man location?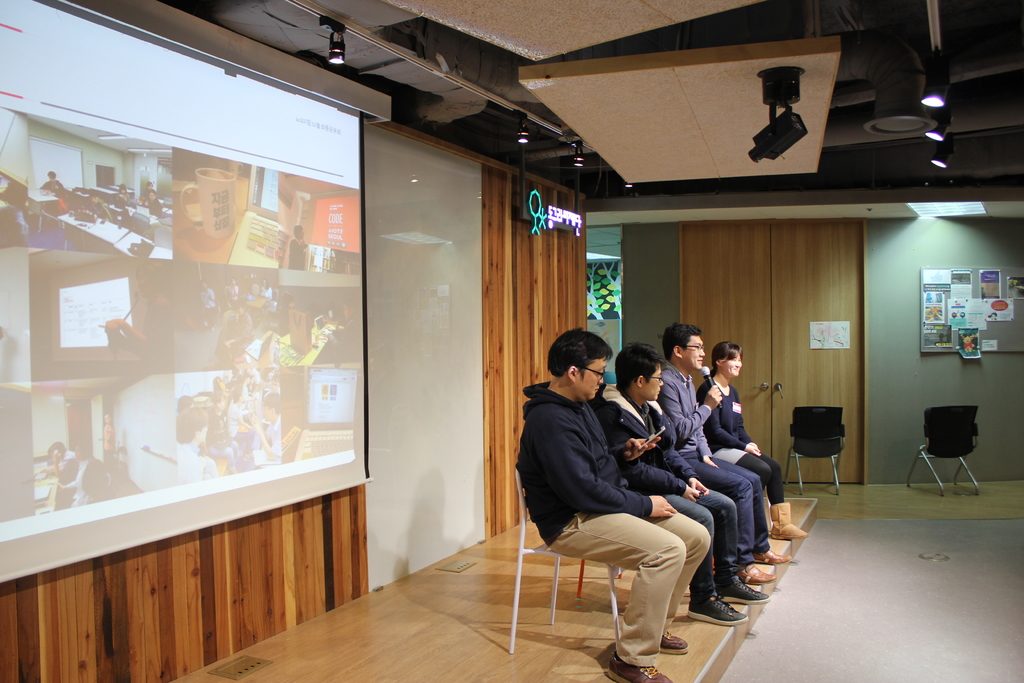
{"x1": 653, "y1": 322, "x2": 793, "y2": 584}
